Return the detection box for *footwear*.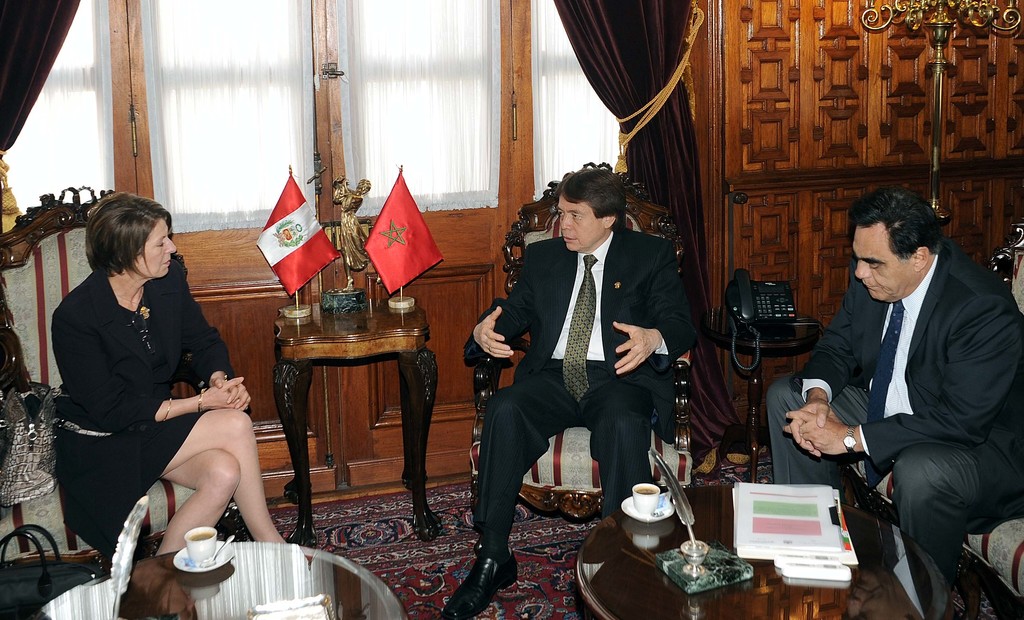
detection(460, 530, 513, 614).
